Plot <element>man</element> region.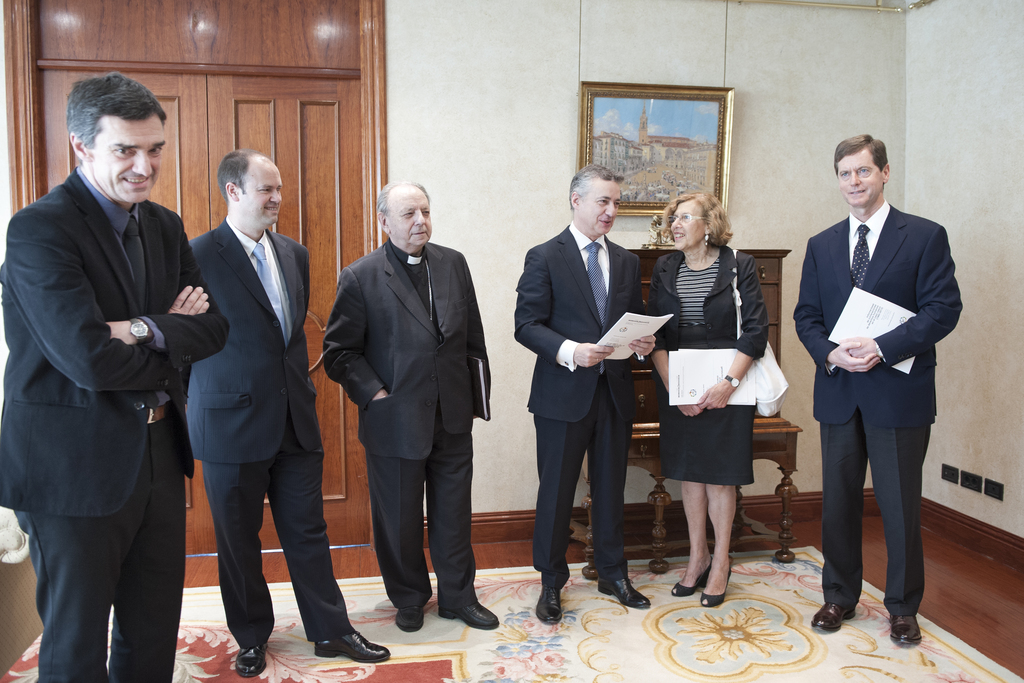
Plotted at 6 71 246 682.
